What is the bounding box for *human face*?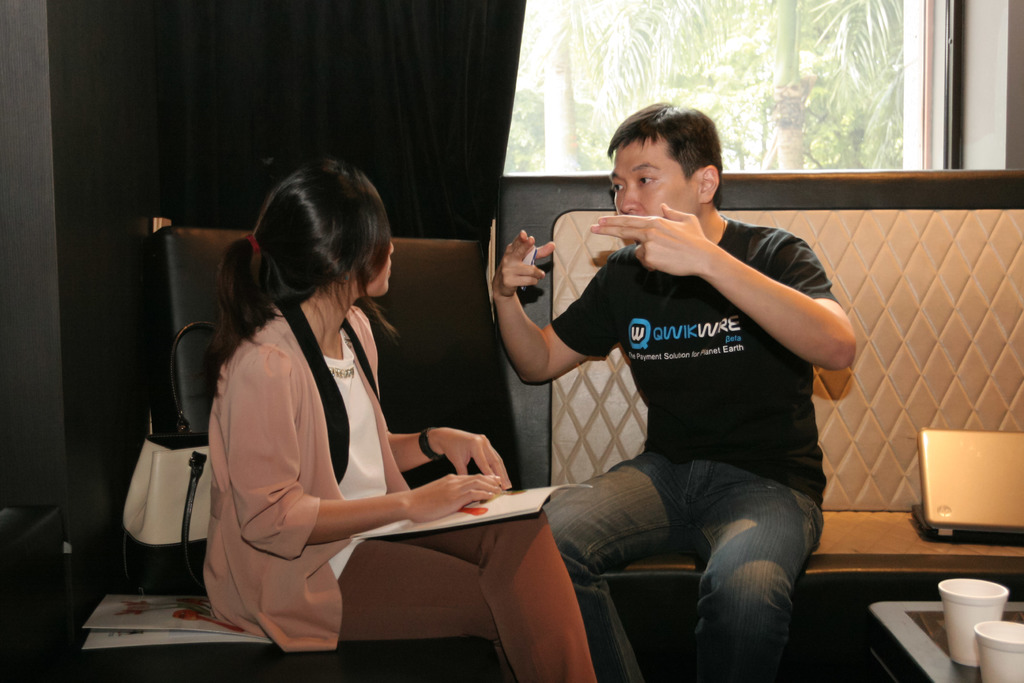
[x1=610, y1=144, x2=689, y2=249].
